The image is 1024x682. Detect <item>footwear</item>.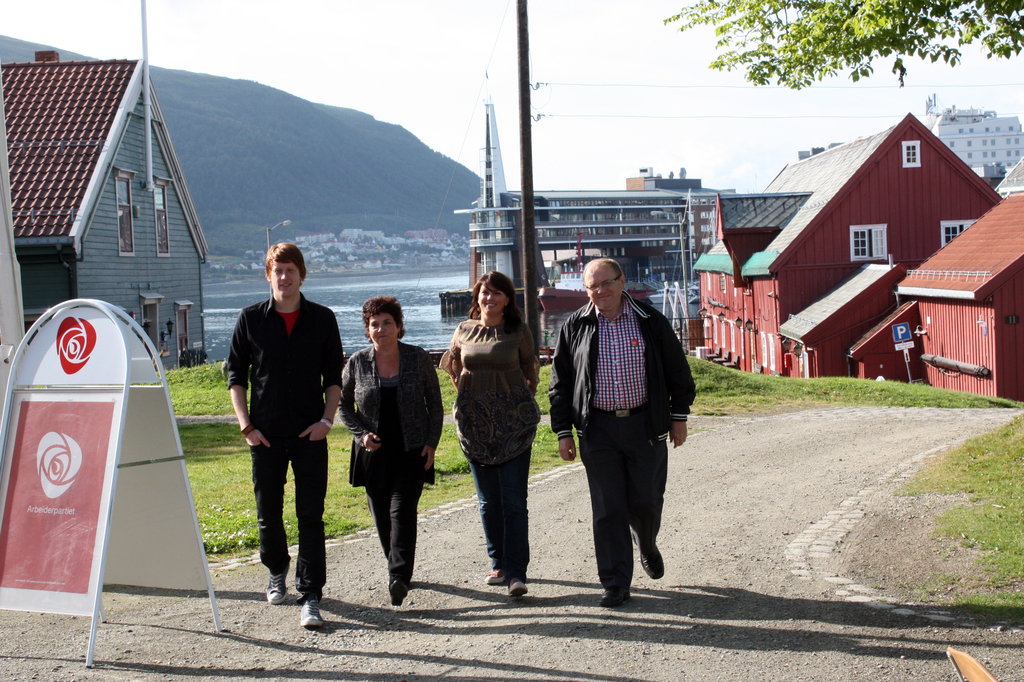
Detection: (left=633, top=535, right=672, bottom=580).
